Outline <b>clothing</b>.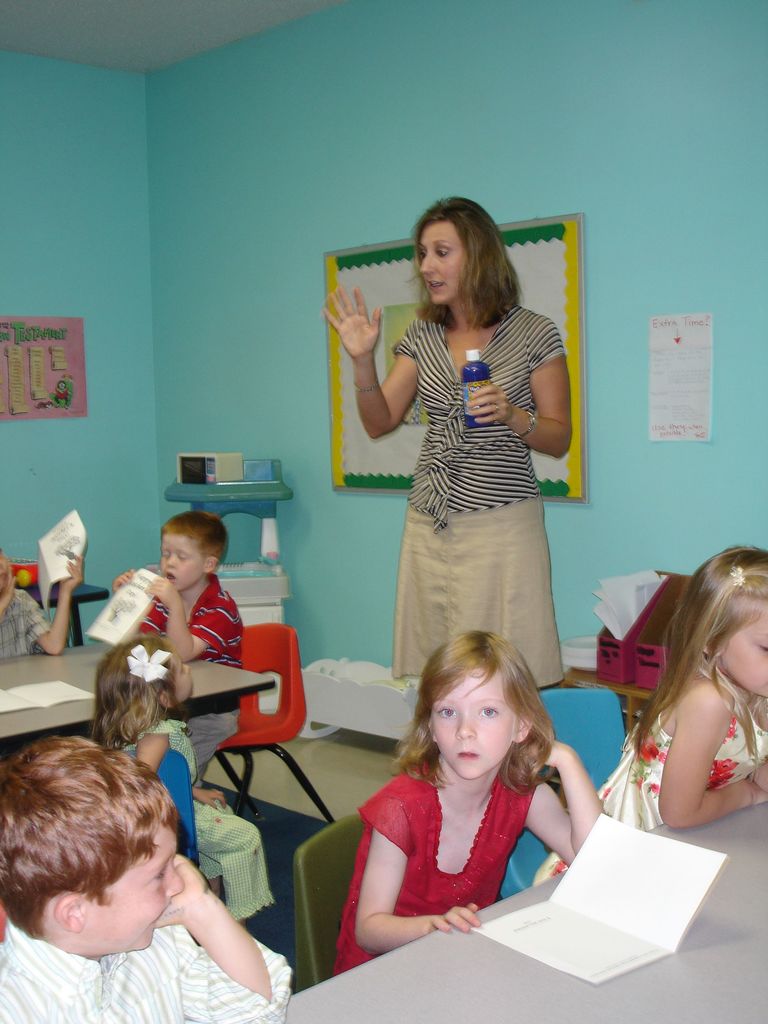
Outline: (x1=388, y1=300, x2=570, y2=680).
